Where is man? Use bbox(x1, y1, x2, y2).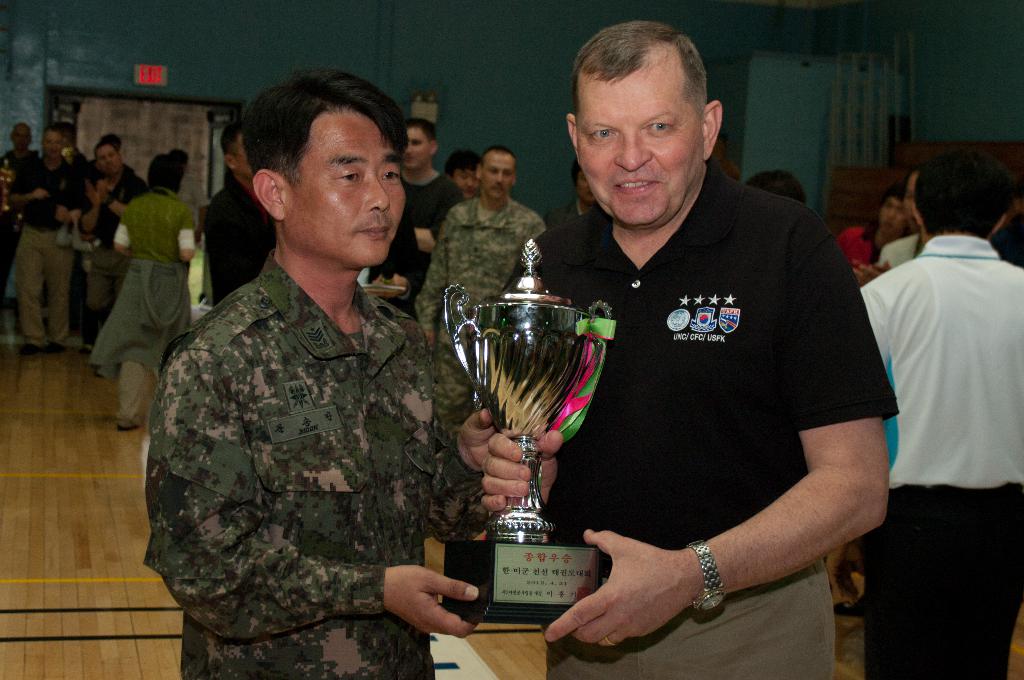
bbox(877, 166, 935, 278).
